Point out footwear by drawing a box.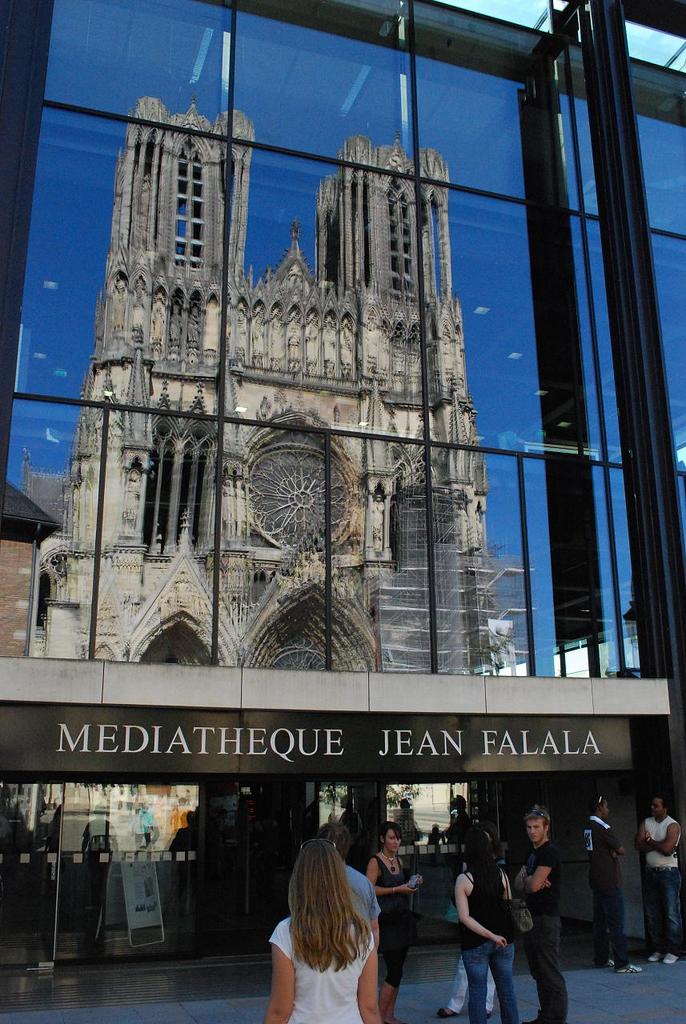
(614, 960, 644, 976).
